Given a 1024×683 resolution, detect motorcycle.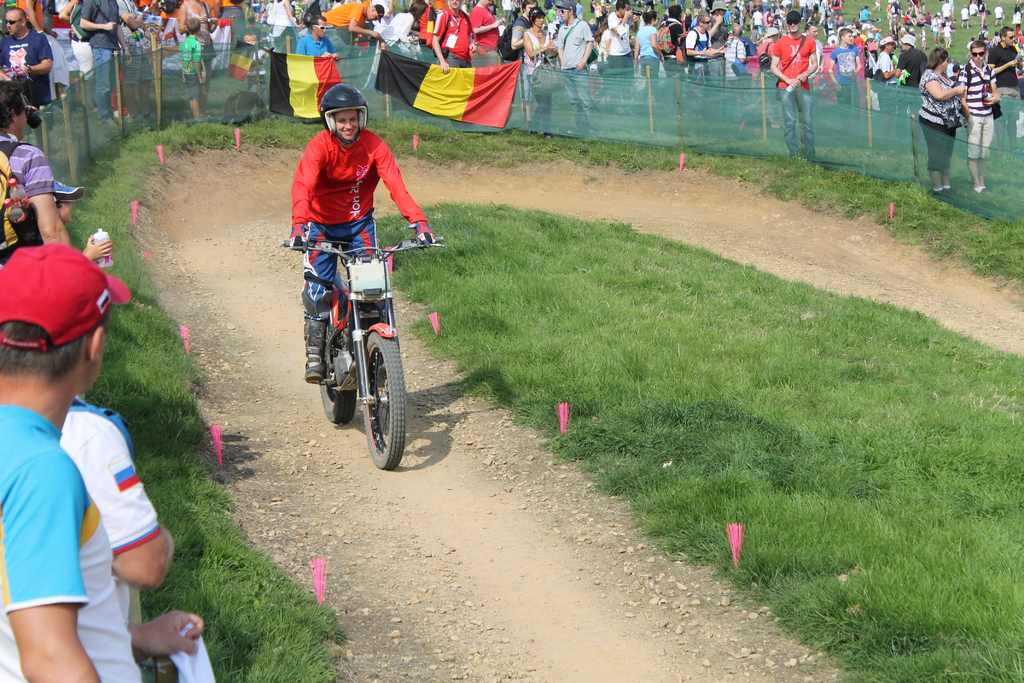
x1=280 y1=222 x2=415 y2=471.
